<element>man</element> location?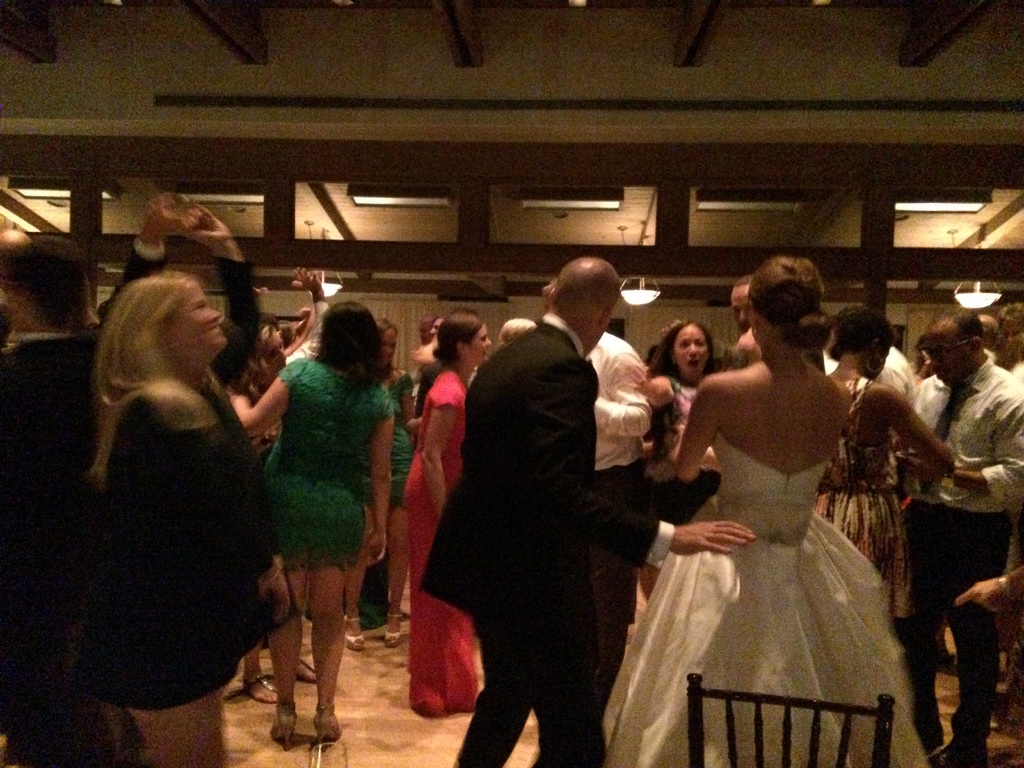
pyautogui.locateOnScreen(731, 275, 769, 368)
